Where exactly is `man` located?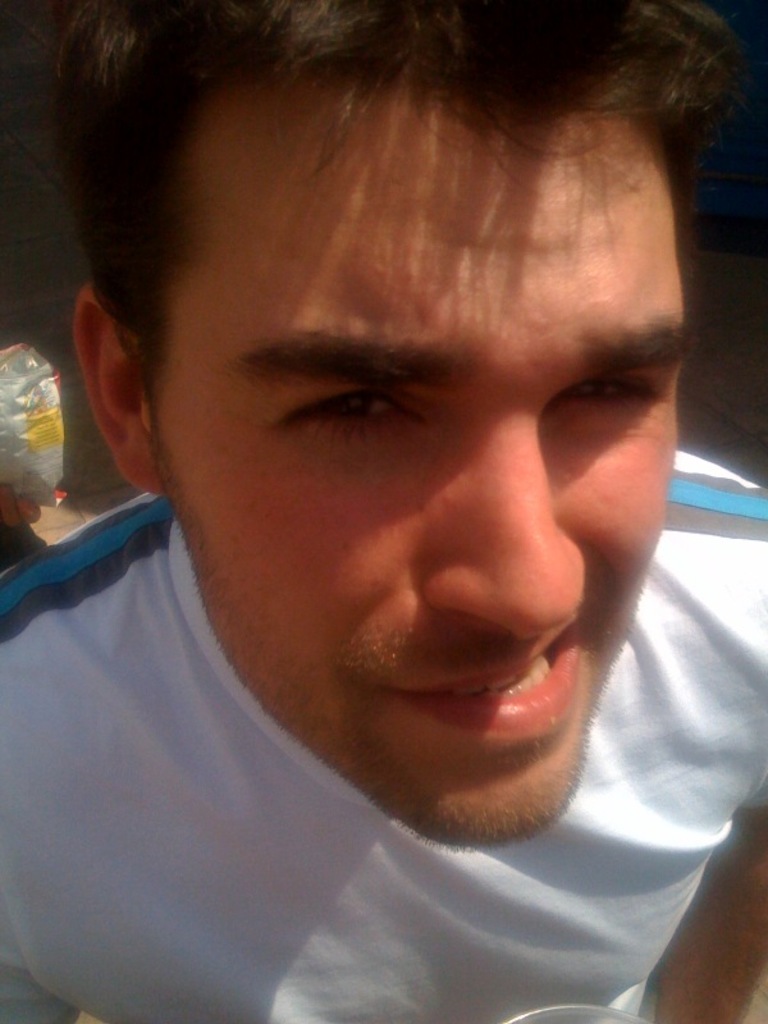
Its bounding box is detection(0, 0, 767, 980).
